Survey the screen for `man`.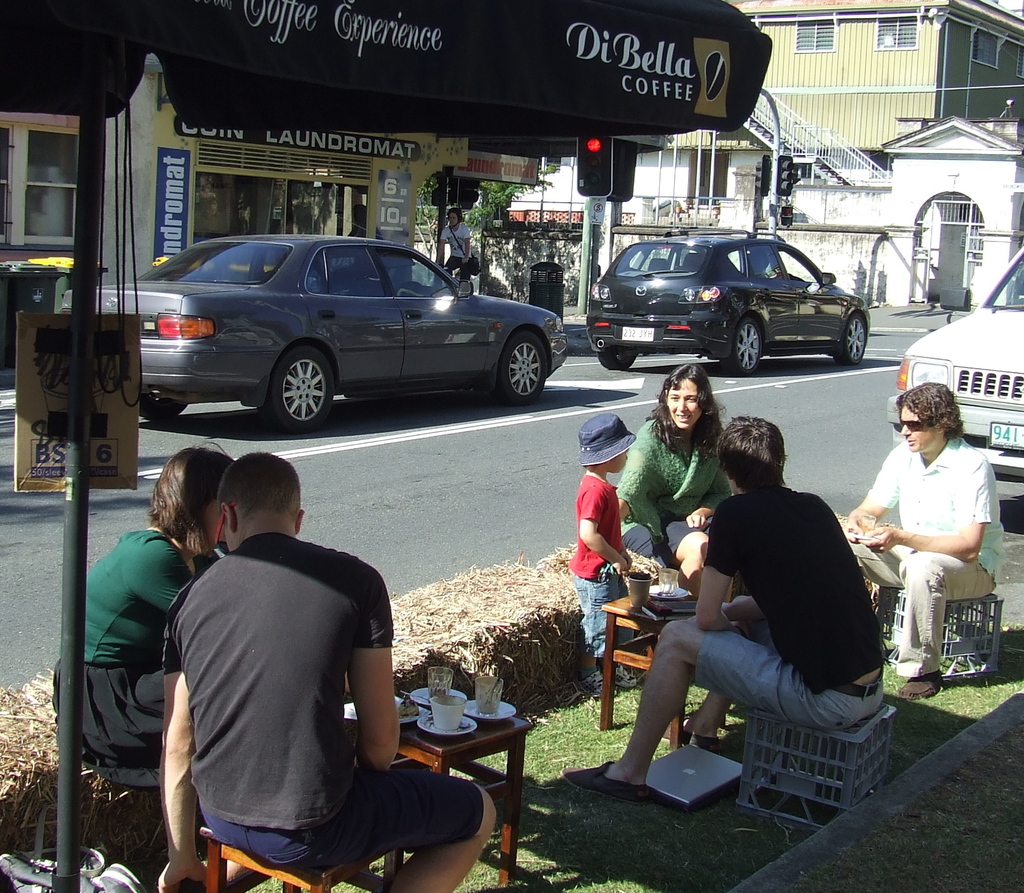
Survey found: (435,206,474,287).
